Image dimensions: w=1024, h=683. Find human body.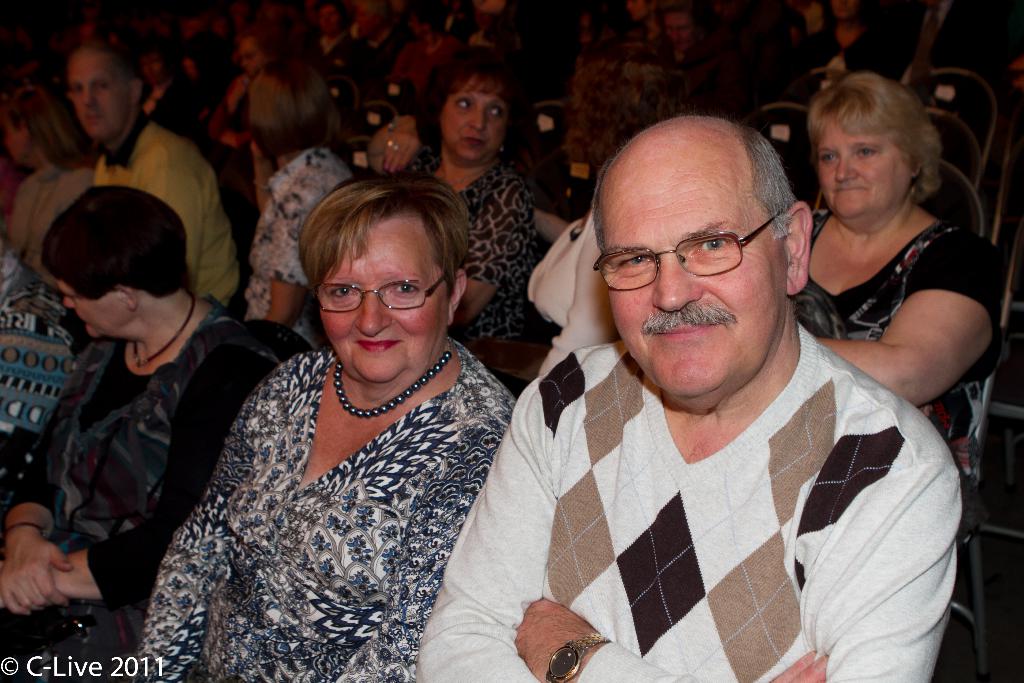
locate(0, 257, 70, 495).
